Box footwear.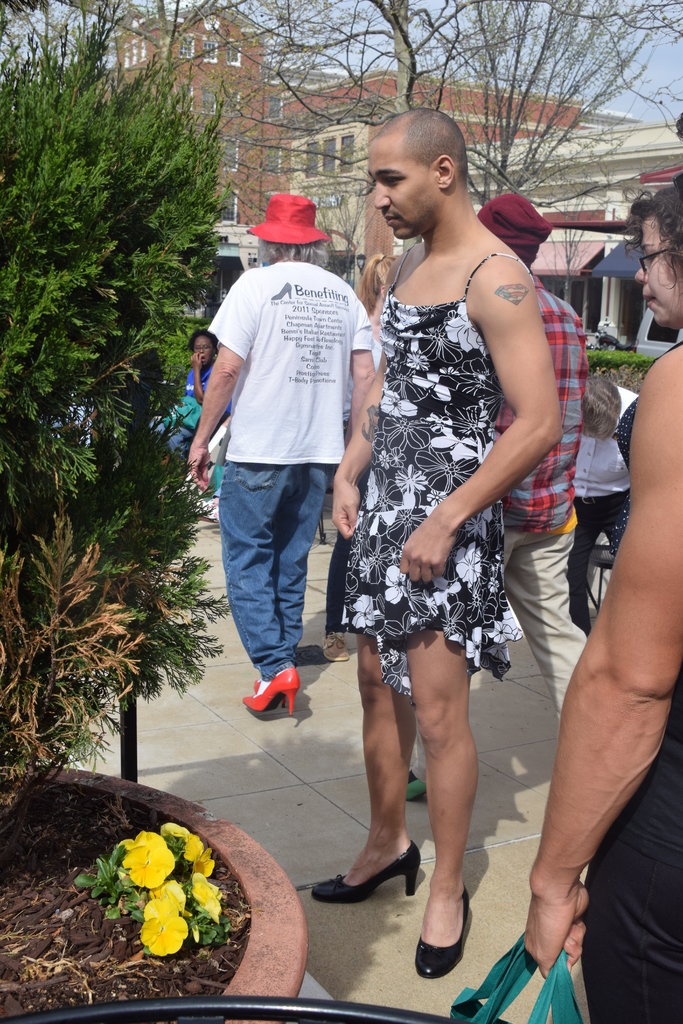
[403,769,420,805].
